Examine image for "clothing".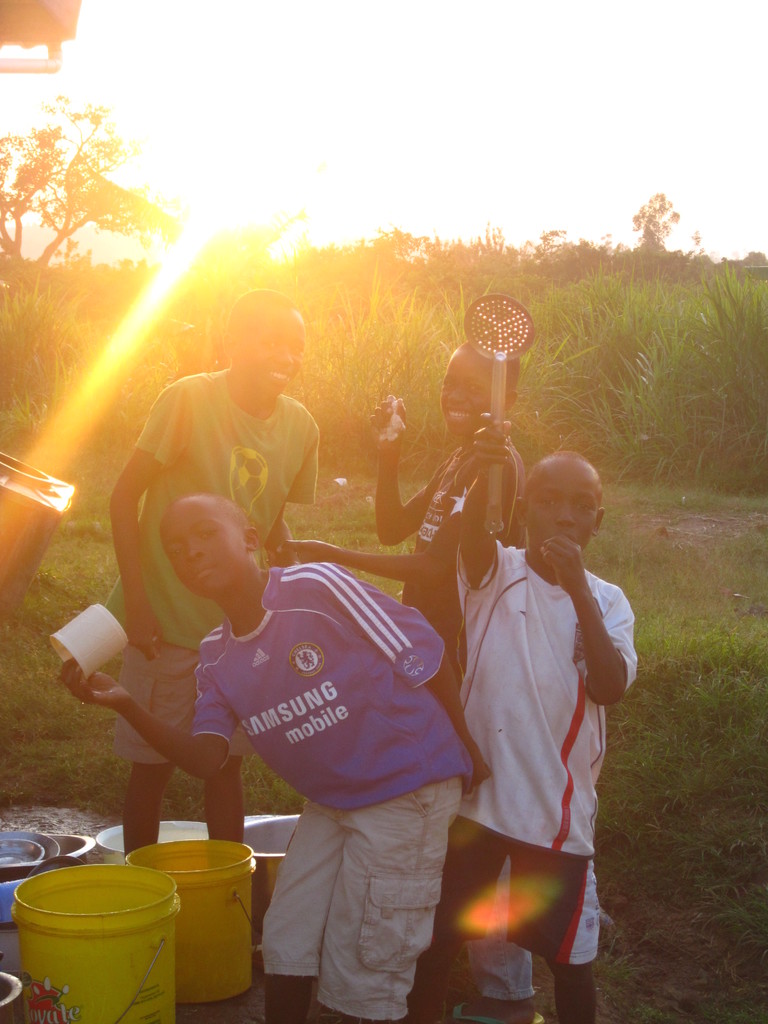
Examination result: <region>450, 508, 621, 930</region>.
